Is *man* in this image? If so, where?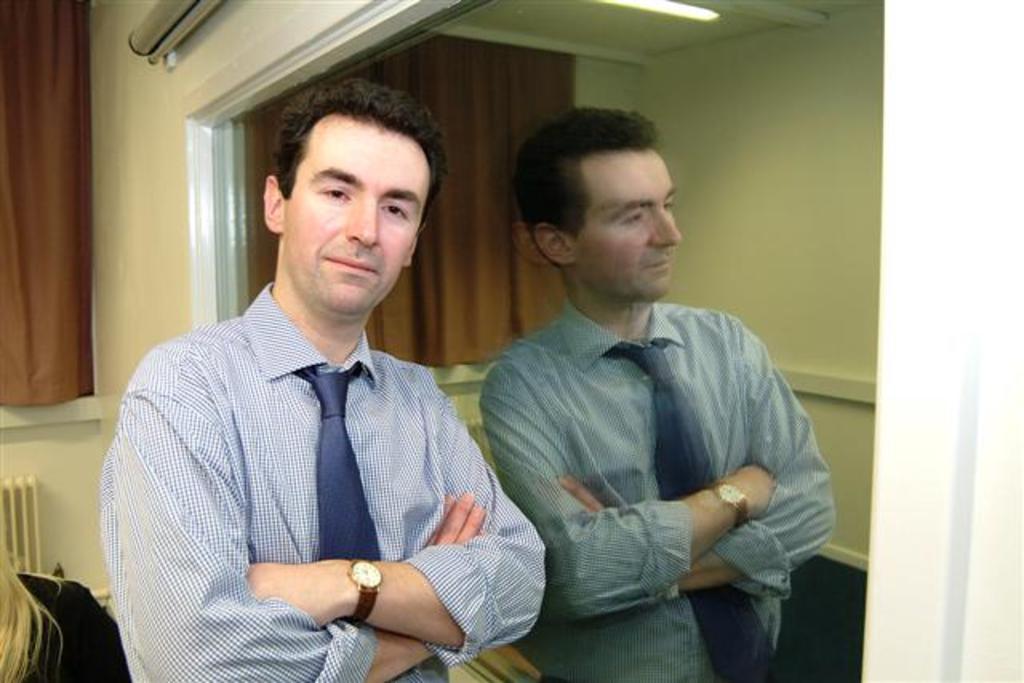
Yes, at pyautogui.locateOnScreen(475, 104, 840, 681).
